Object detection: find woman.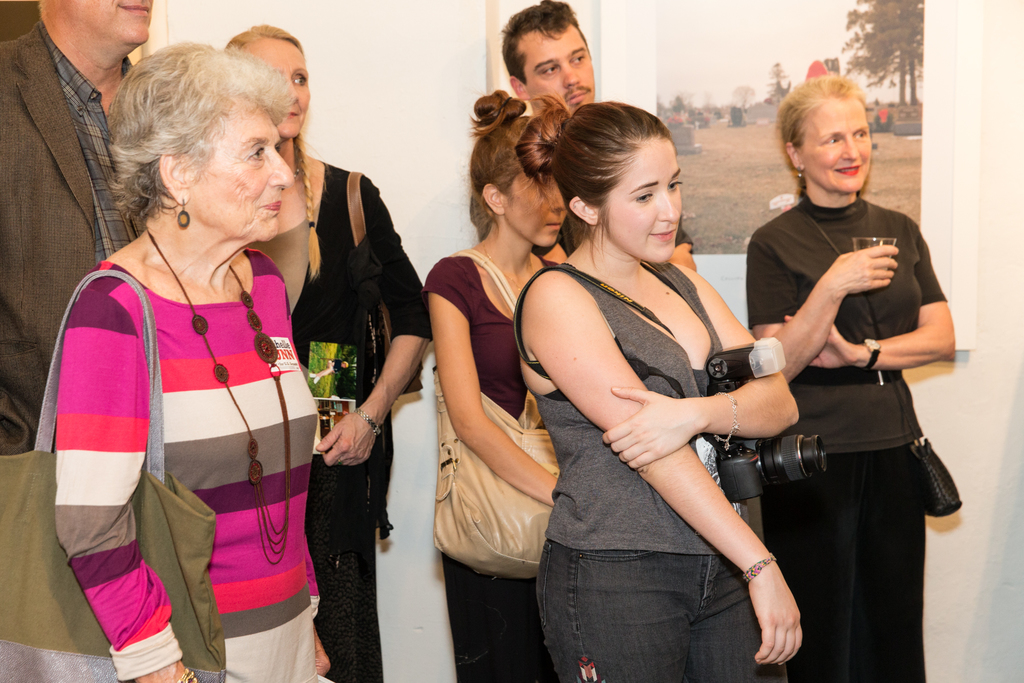
bbox=[423, 90, 579, 682].
